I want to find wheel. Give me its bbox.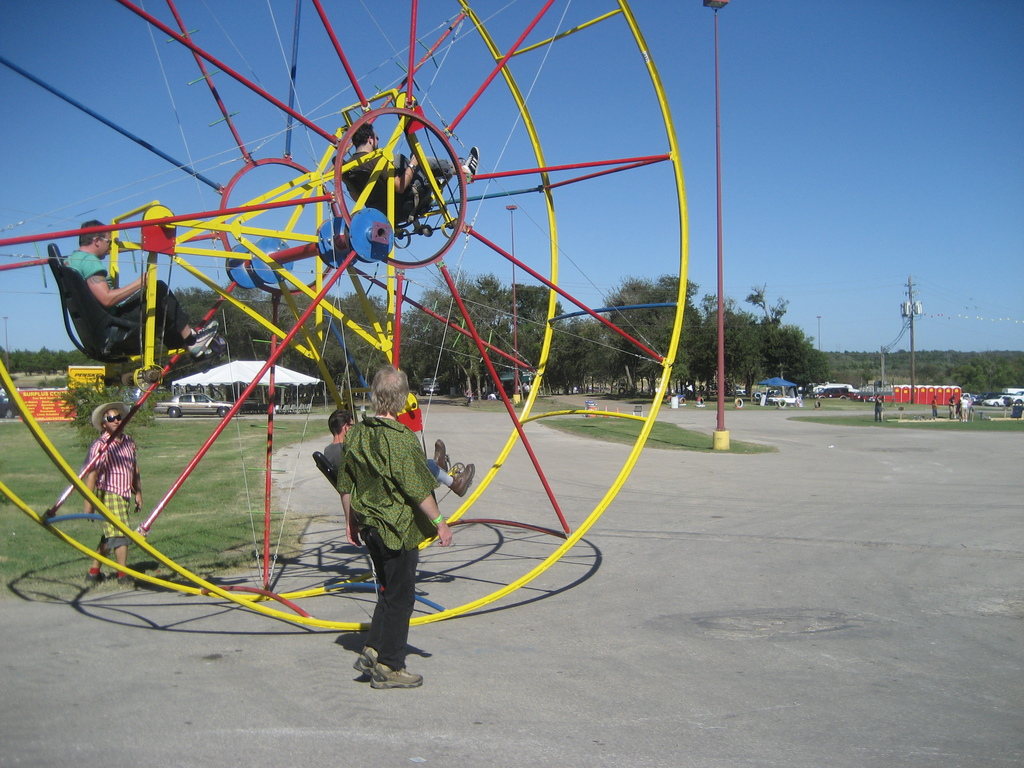
165,405,181,419.
